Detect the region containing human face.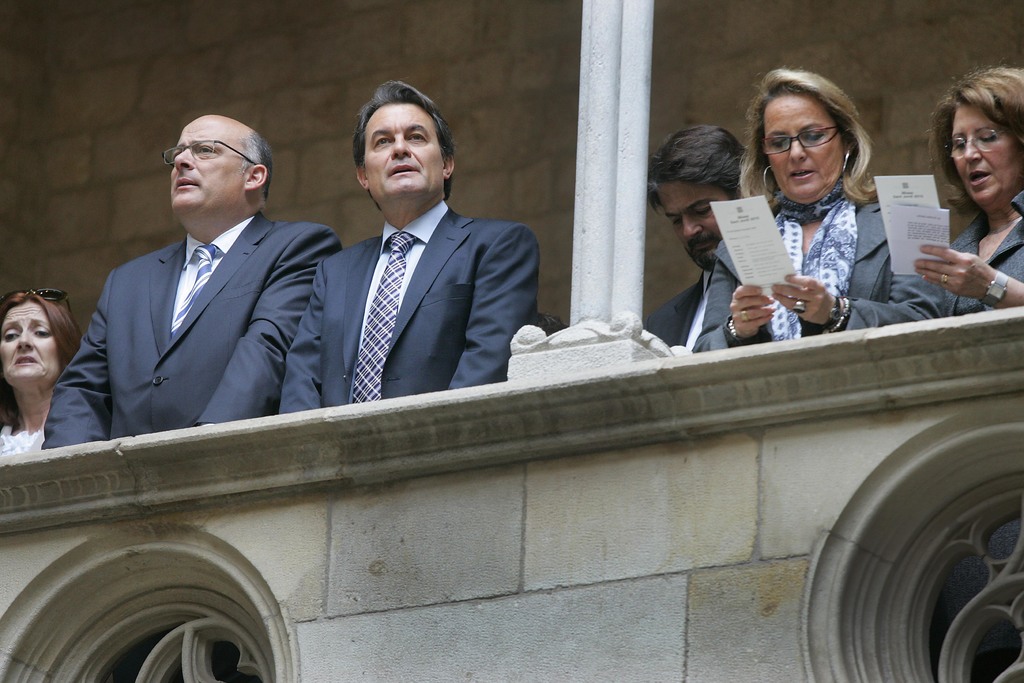
(x1=166, y1=111, x2=243, y2=220).
